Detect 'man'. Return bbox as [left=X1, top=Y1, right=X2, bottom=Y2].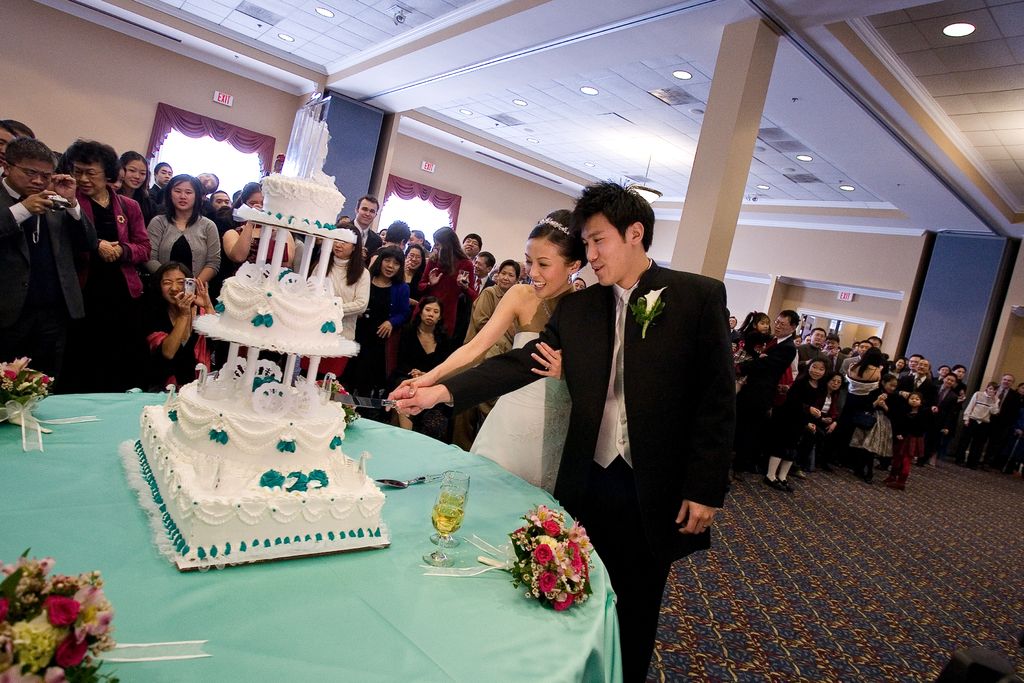
[left=0, top=142, right=115, bottom=381].
